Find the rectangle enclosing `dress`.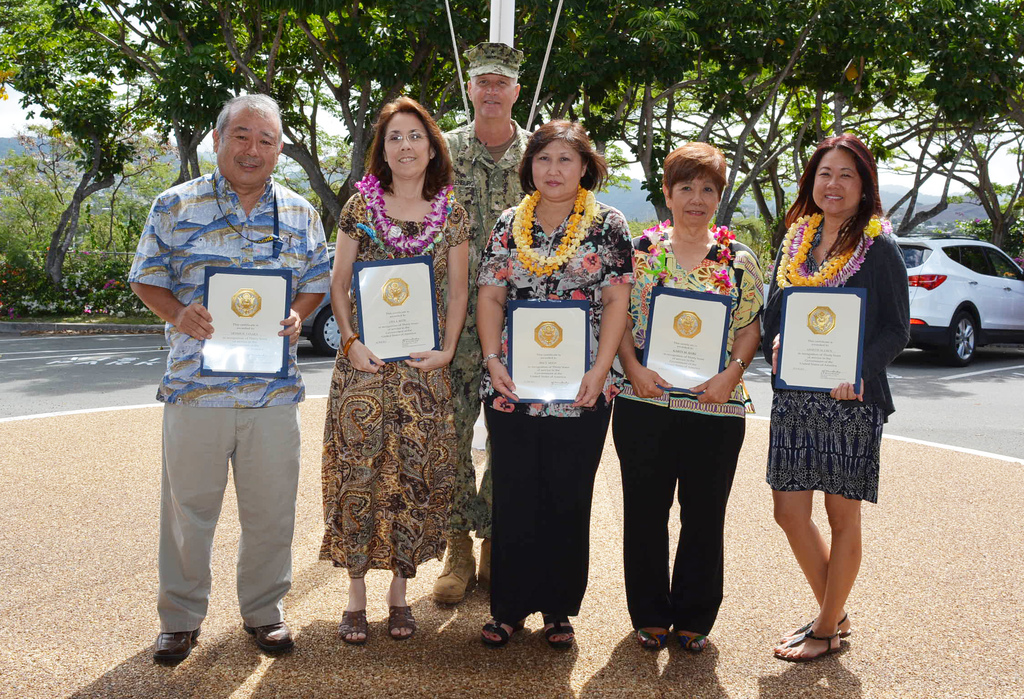
l=308, t=198, r=472, b=574.
